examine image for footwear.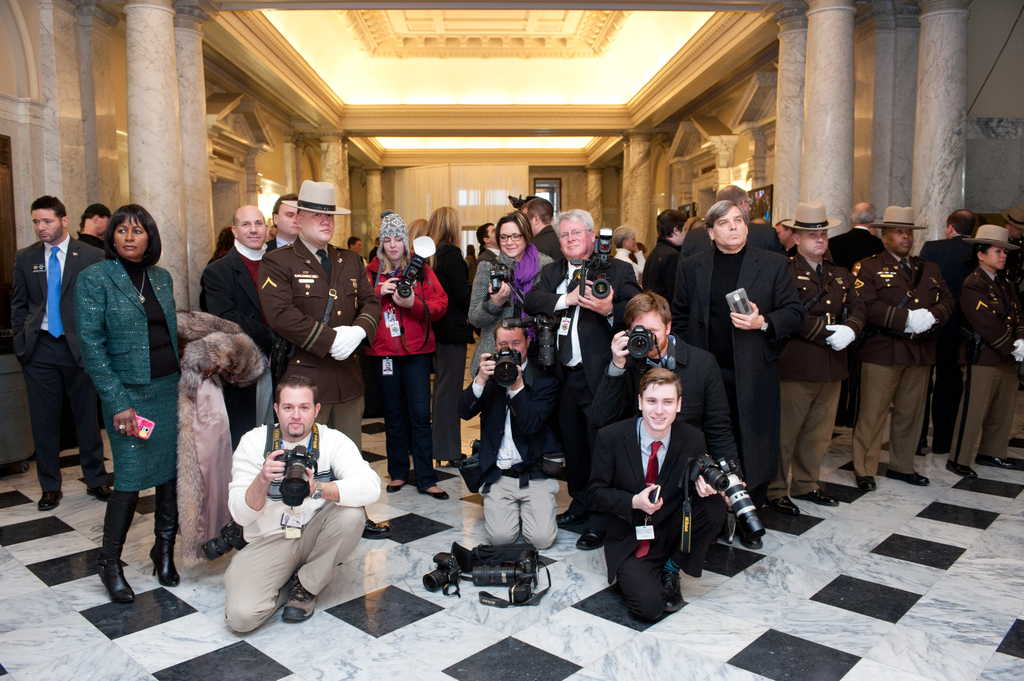
Examination result: 978:457:1013:468.
